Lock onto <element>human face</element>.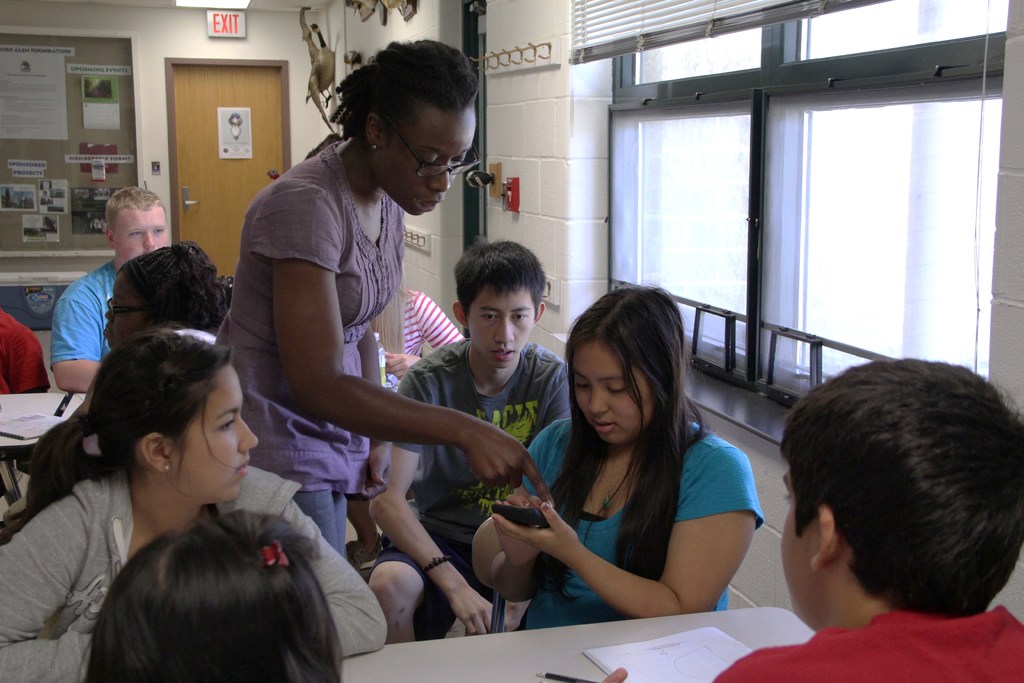
Locked: <region>164, 366, 256, 507</region>.
